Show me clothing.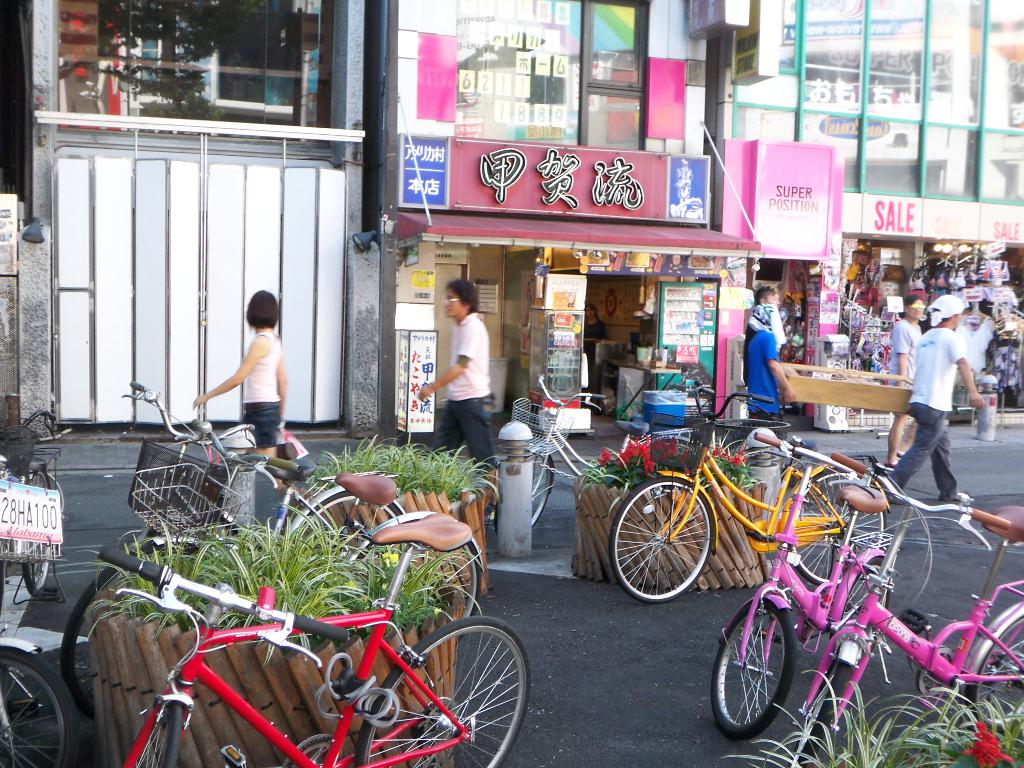
clothing is here: {"x1": 421, "y1": 290, "x2": 497, "y2": 457}.
